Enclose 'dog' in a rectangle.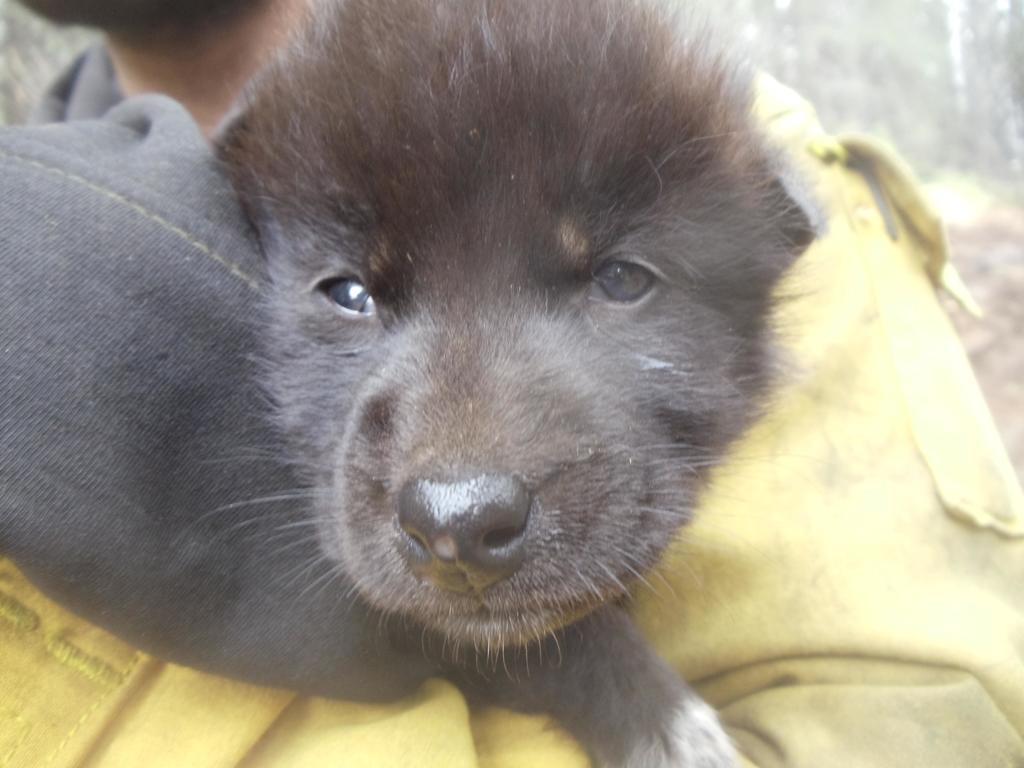
bbox=[166, 0, 854, 767].
